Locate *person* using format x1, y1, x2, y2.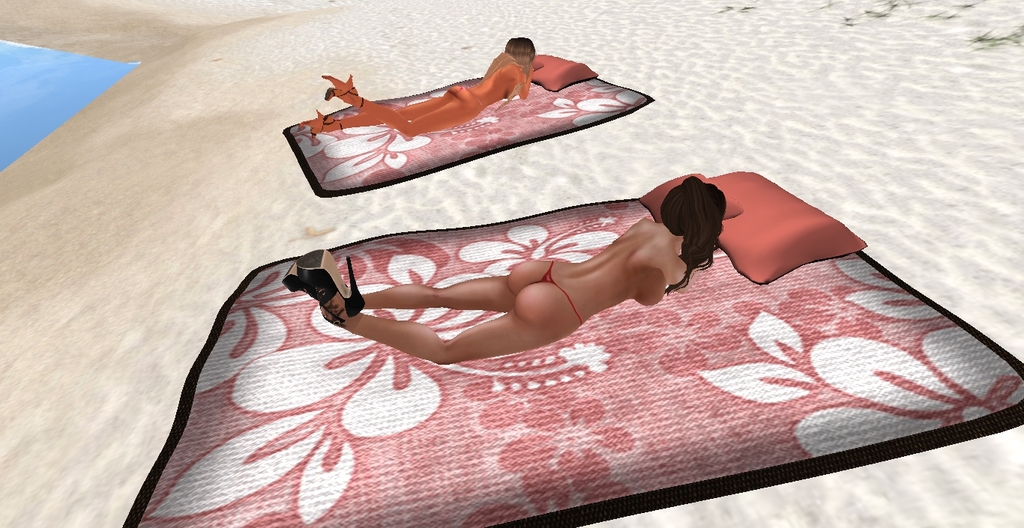
316, 162, 754, 382.
